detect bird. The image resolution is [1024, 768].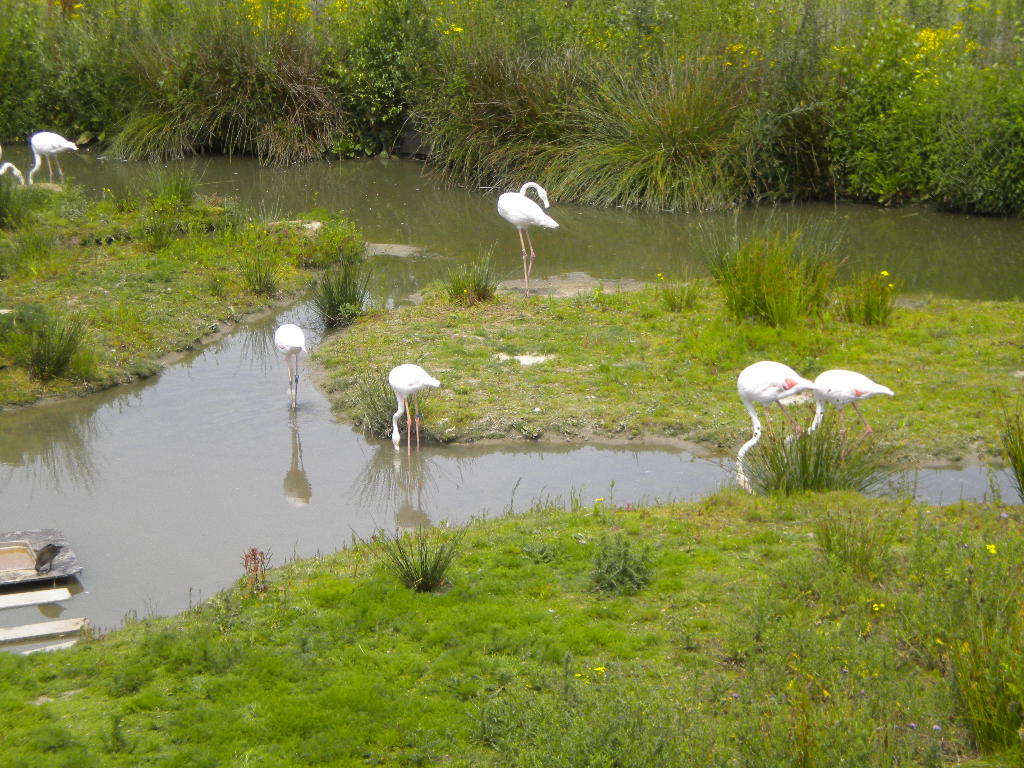
<bbox>379, 361, 446, 454</bbox>.
